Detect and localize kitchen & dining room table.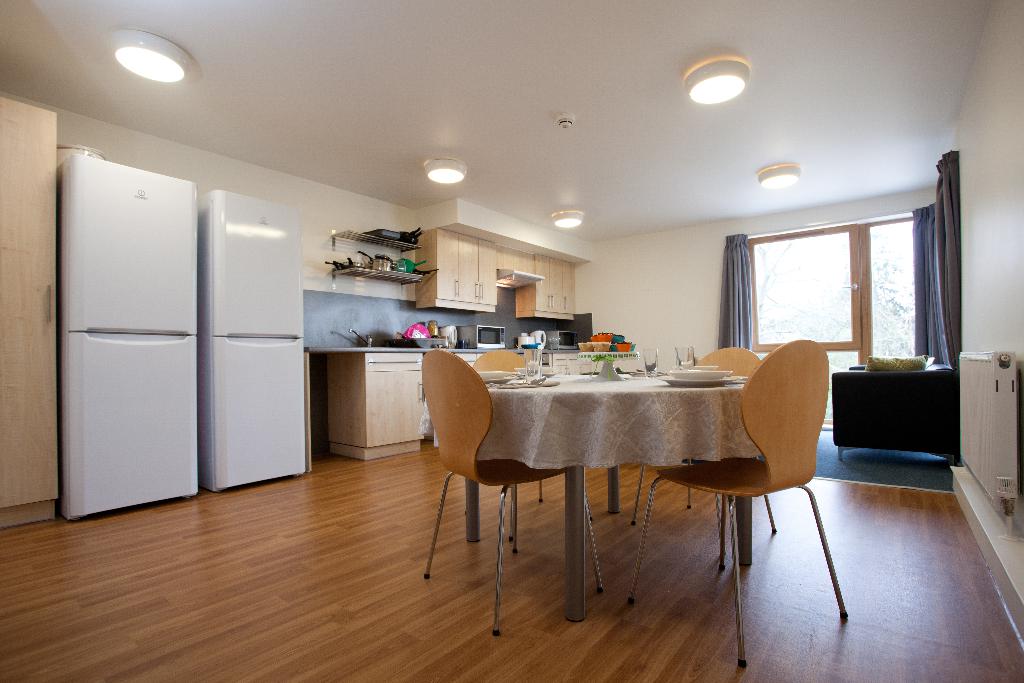
Localized at (x1=419, y1=368, x2=760, y2=618).
